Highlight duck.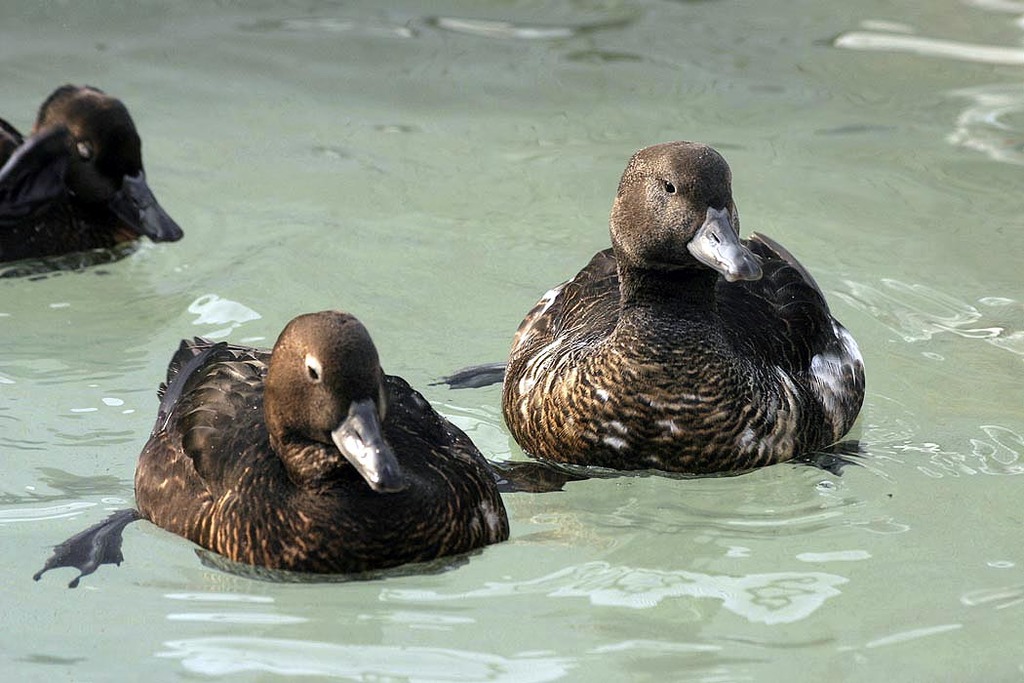
Highlighted region: l=0, t=75, r=202, b=309.
